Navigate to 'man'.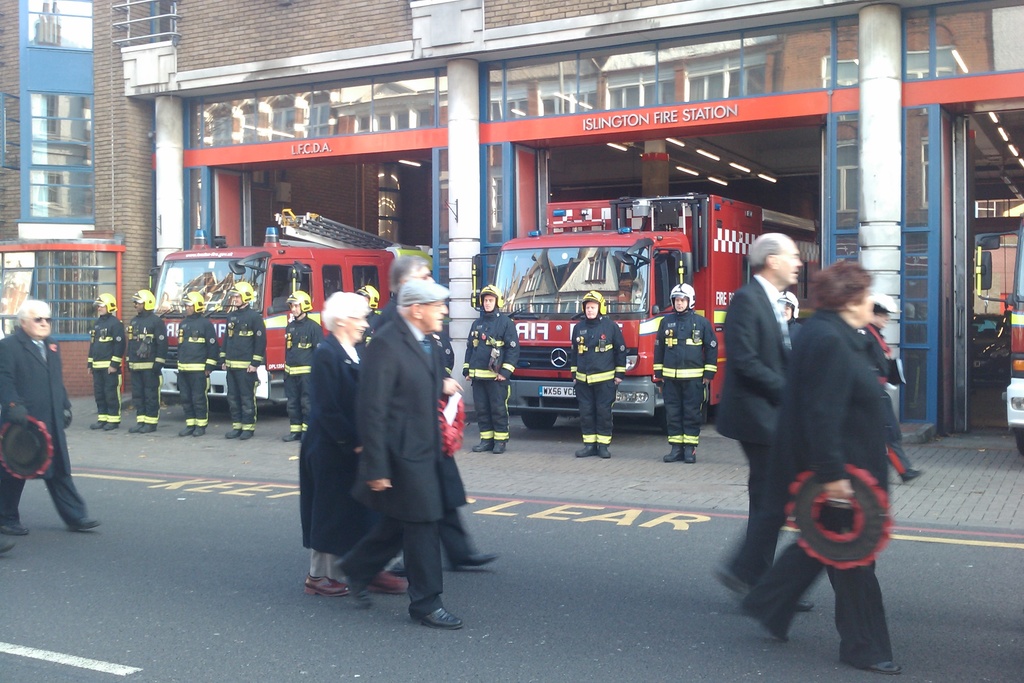
Navigation target: x1=0 y1=299 x2=101 y2=536.
